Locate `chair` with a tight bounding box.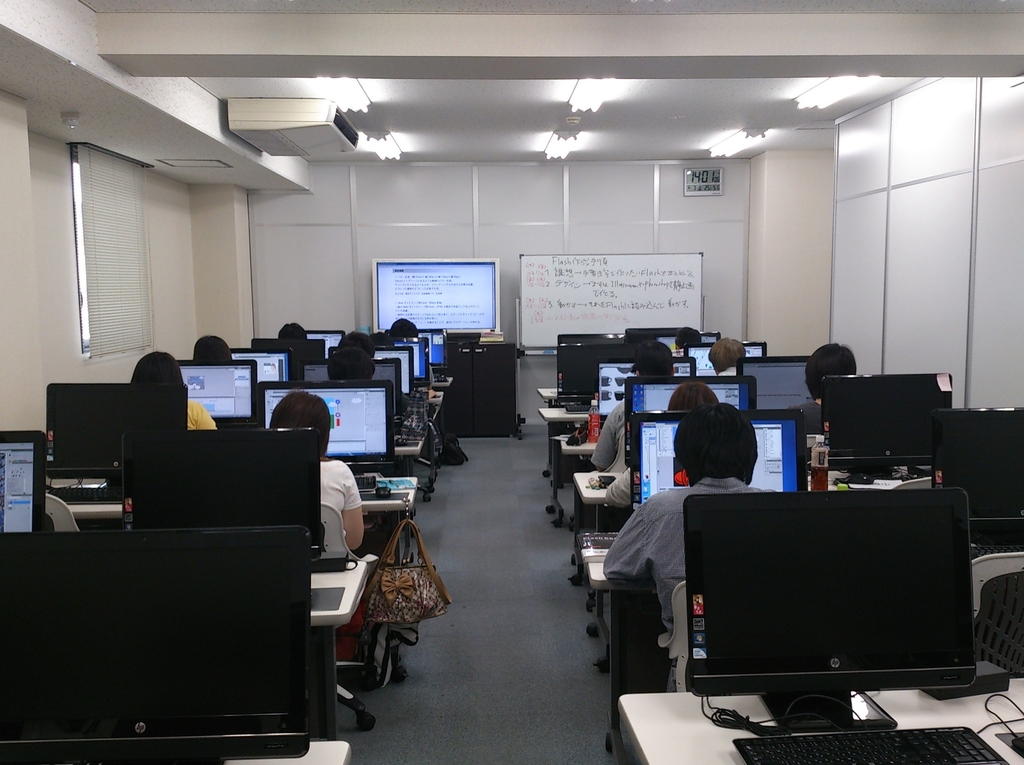
rect(317, 496, 412, 733).
